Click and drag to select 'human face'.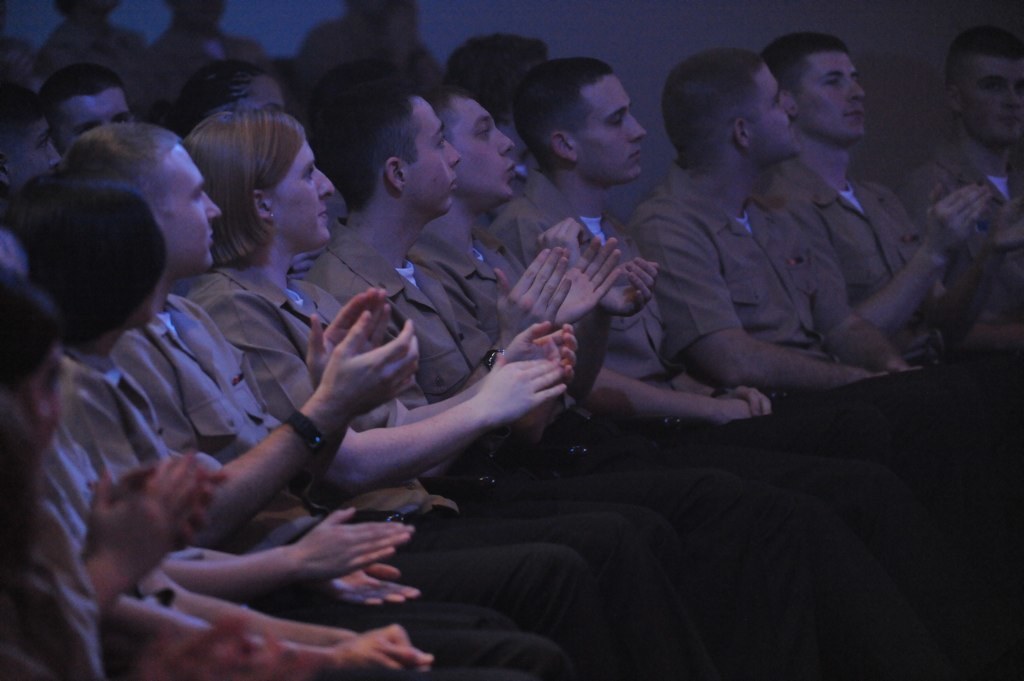
Selection: bbox=[408, 101, 466, 218].
